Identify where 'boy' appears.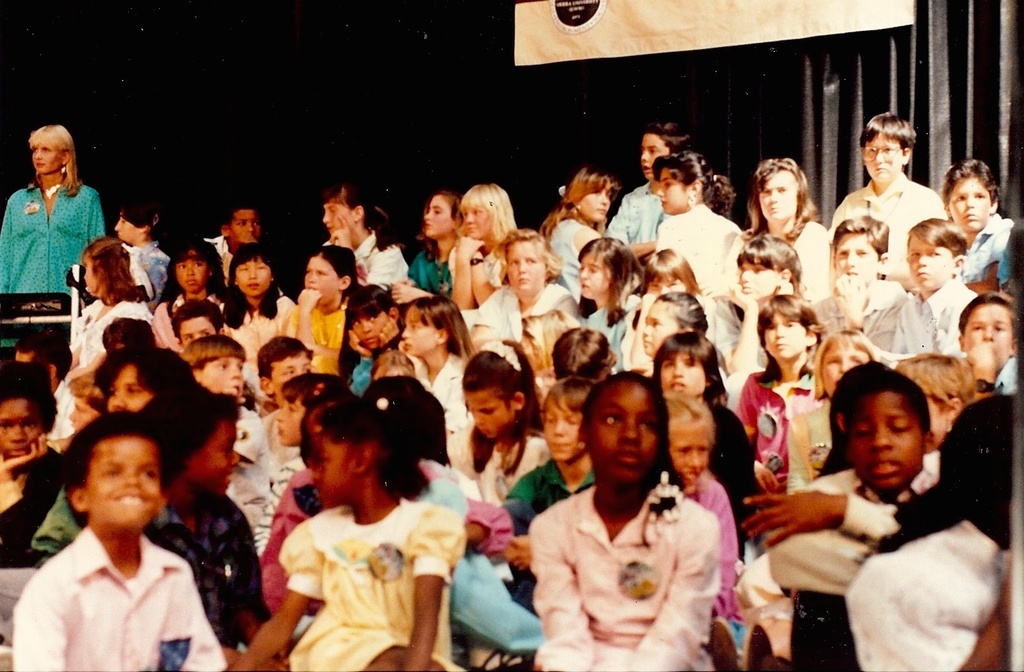
Appears at {"x1": 7, "y1": 414, "x2": 232, "y2": 671}.
